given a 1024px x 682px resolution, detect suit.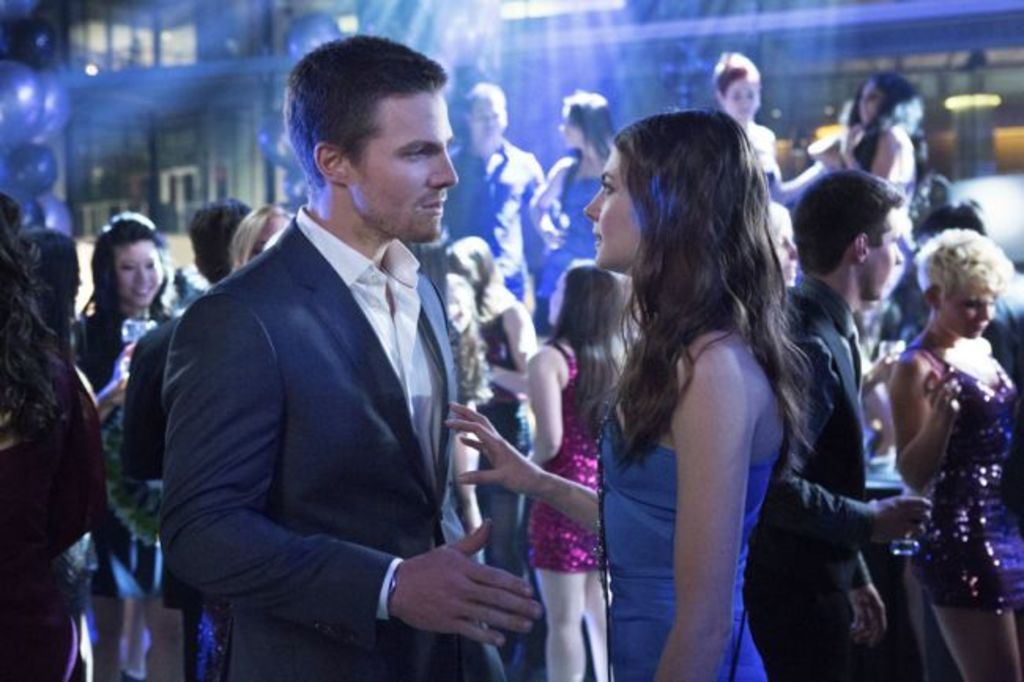
742 271 879 679.
